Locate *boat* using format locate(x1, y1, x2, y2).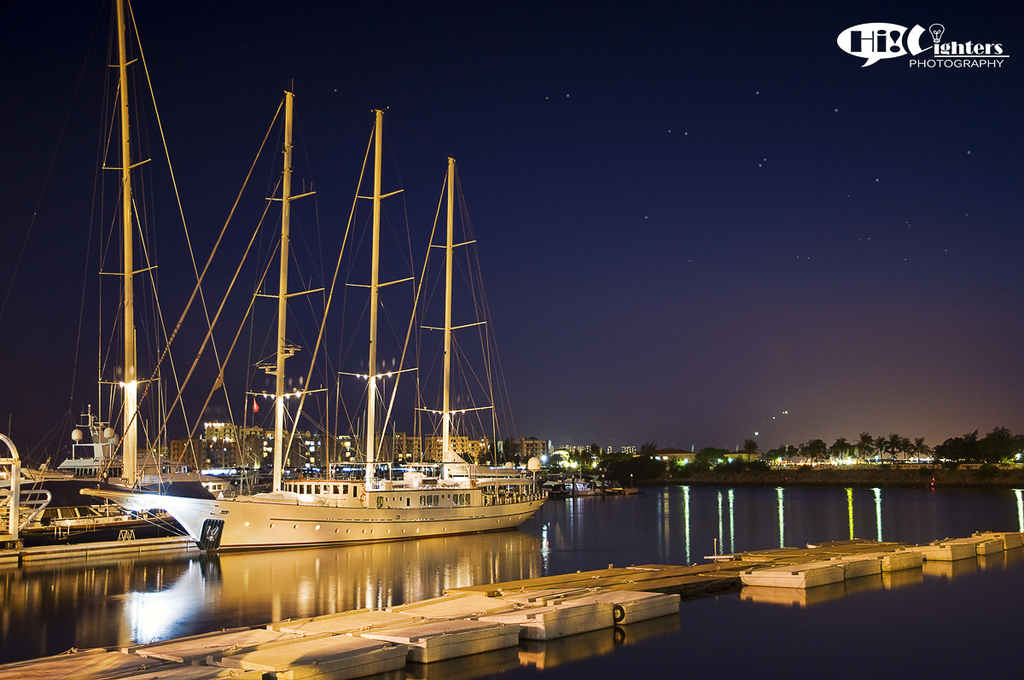
locate(169, 123, 527, 575).
